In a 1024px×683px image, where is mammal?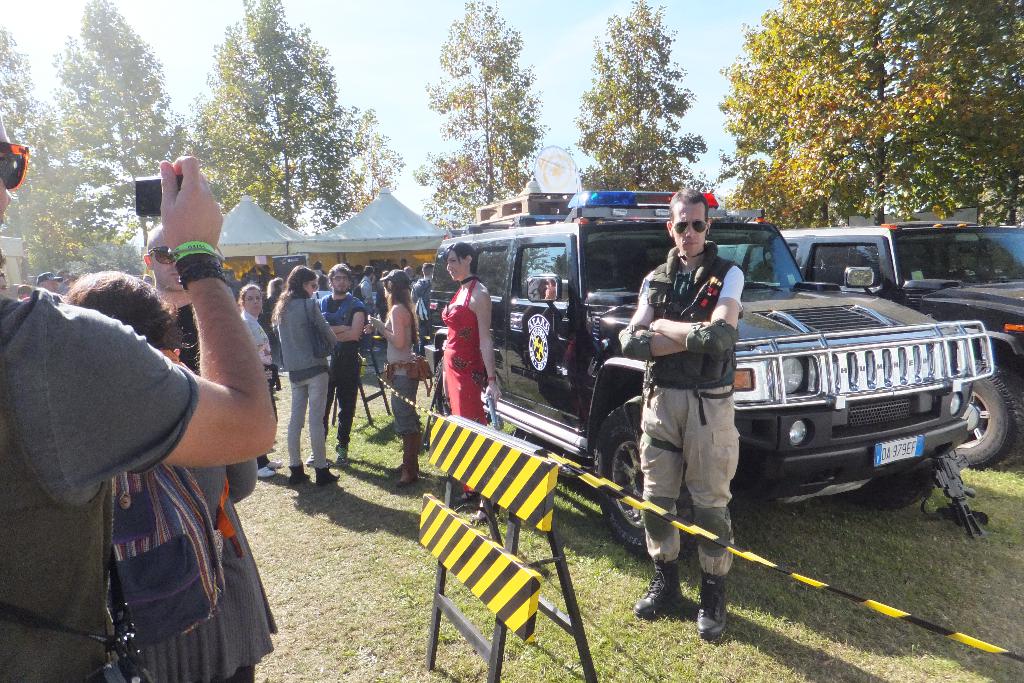
{"left": 441, "top": 244, "right": 504, "bottom": 524}.
